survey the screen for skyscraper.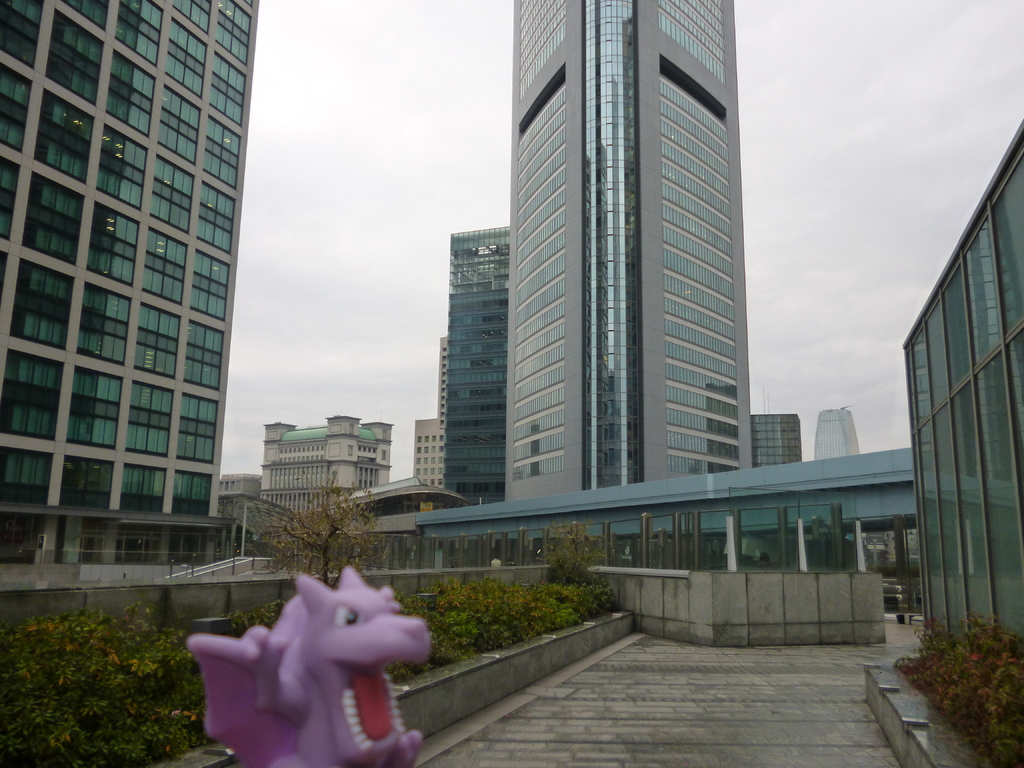
Survey found: Rect(416, 412, 437, 489).
